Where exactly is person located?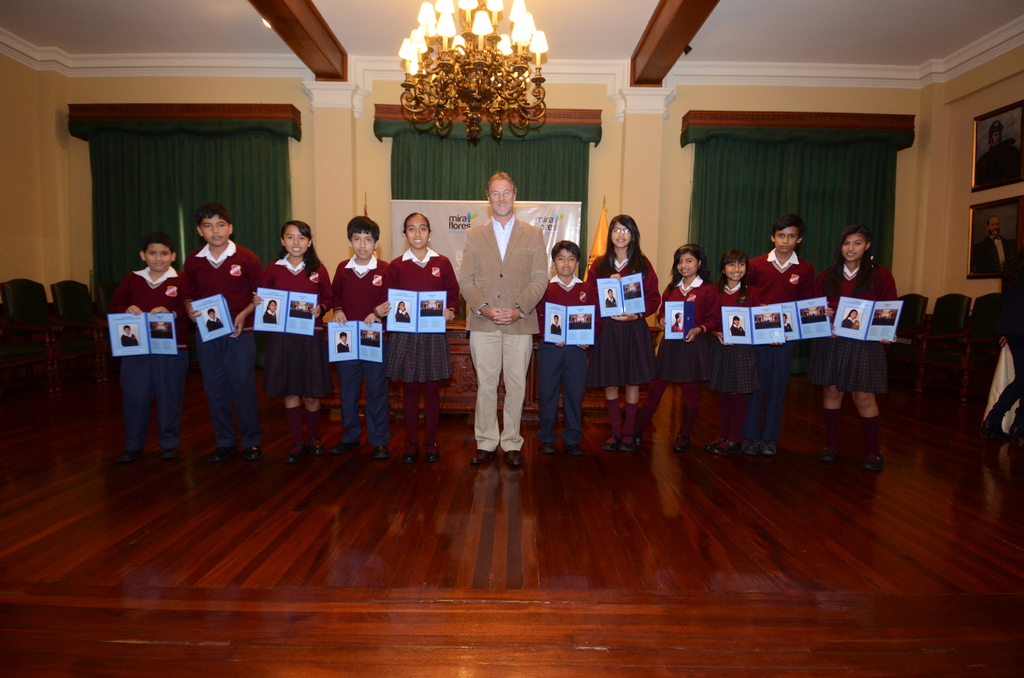
Its bounding box is [x1=106, y1=222, x2=182, y2=467].
